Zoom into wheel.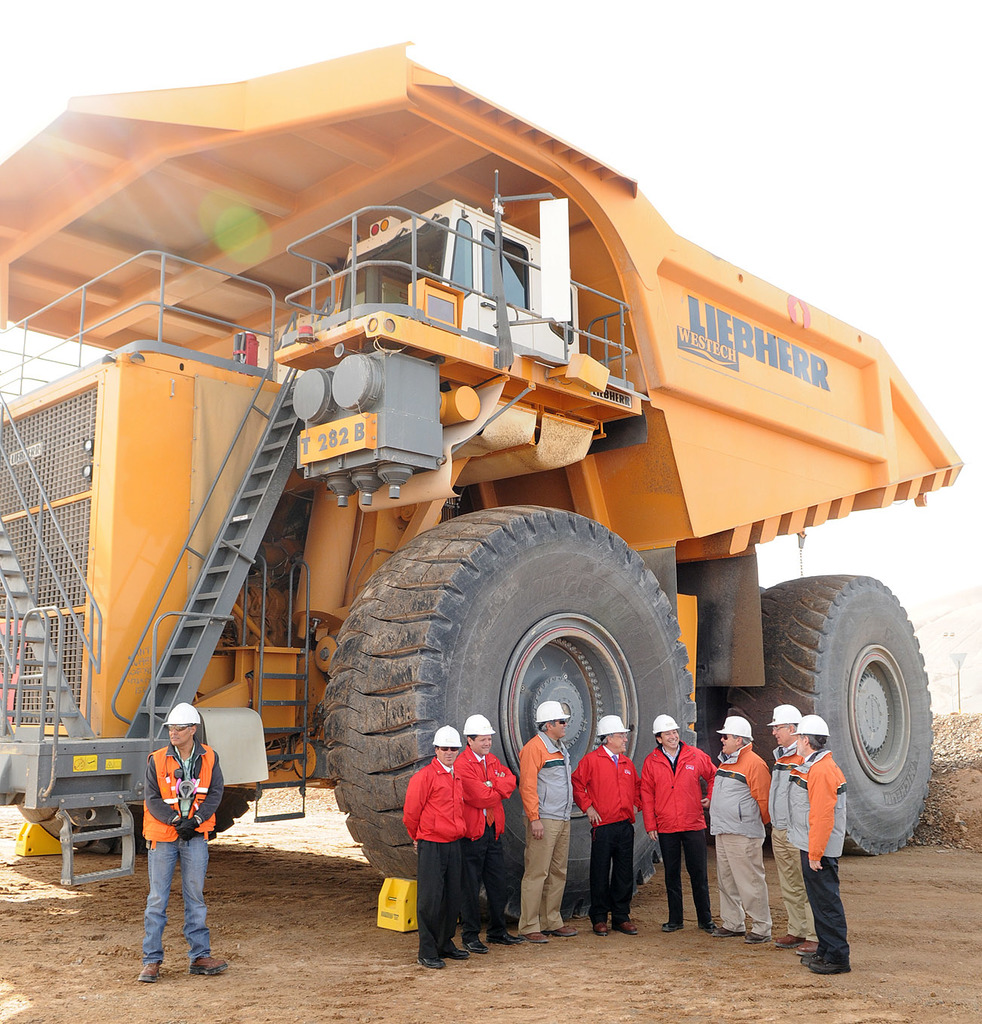
Zoom target: Rect(785, 551, 957, 849).
